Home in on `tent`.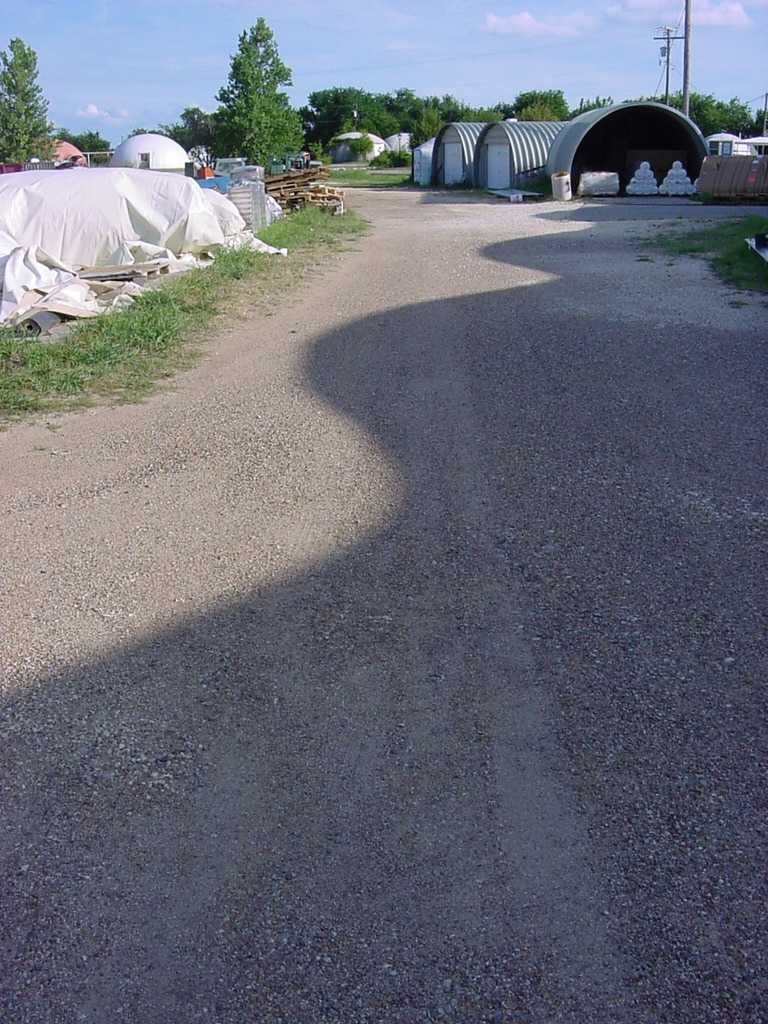
Homed in at 0, 172, 282, 340.
